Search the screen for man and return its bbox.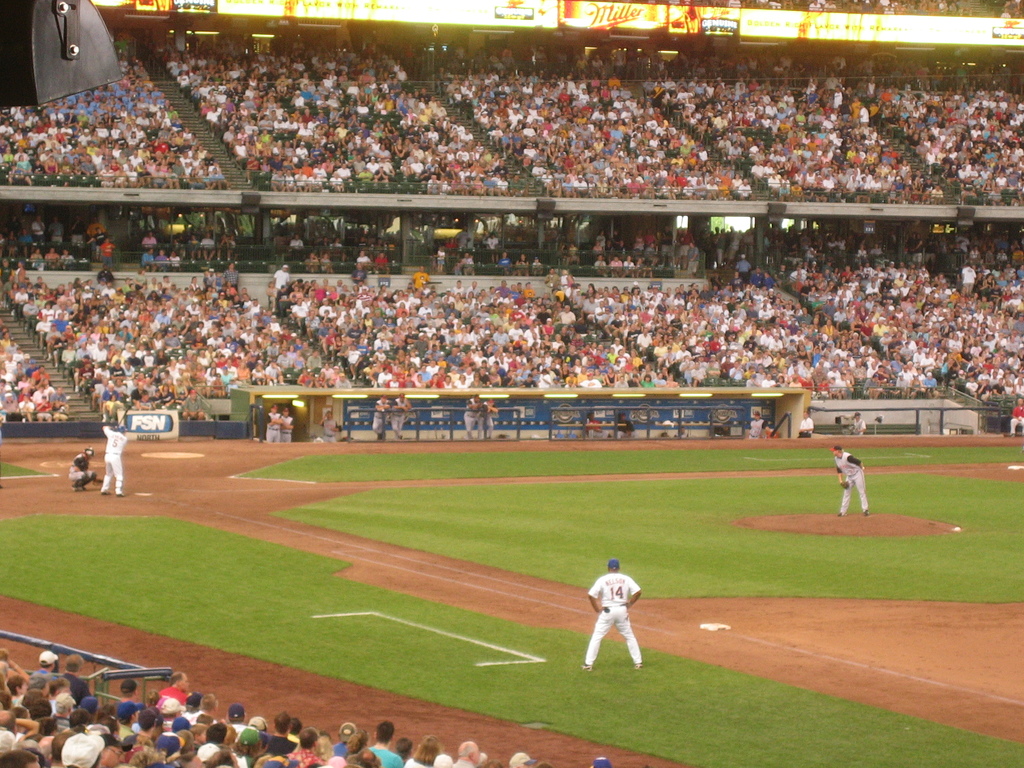
Found: 463,394,486,437.
